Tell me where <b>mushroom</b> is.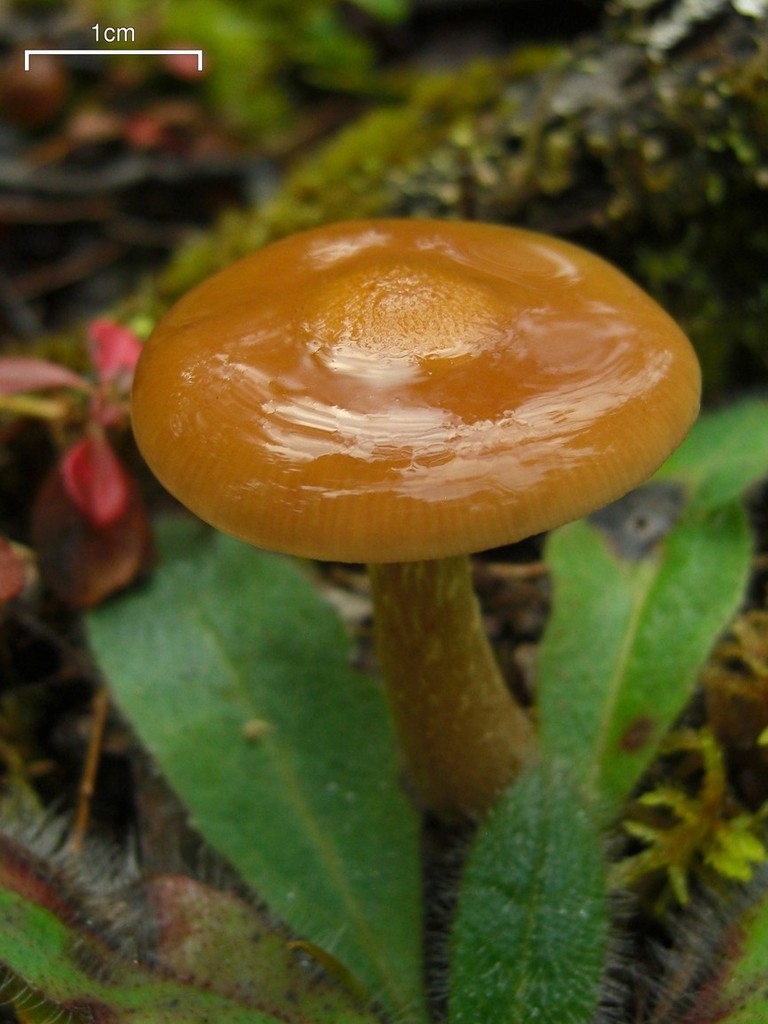
<b>mushroom</b> is at <box>92,230,725,843</box>.
